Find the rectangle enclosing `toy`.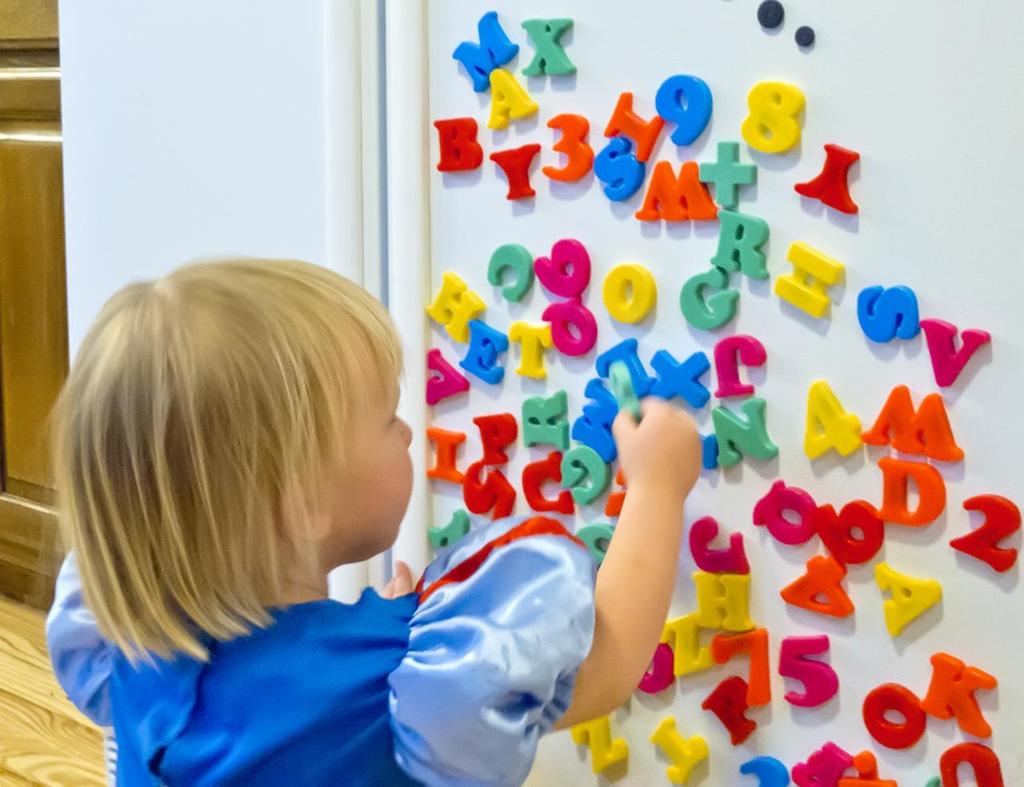
detection(747, 77, 816, 178).
